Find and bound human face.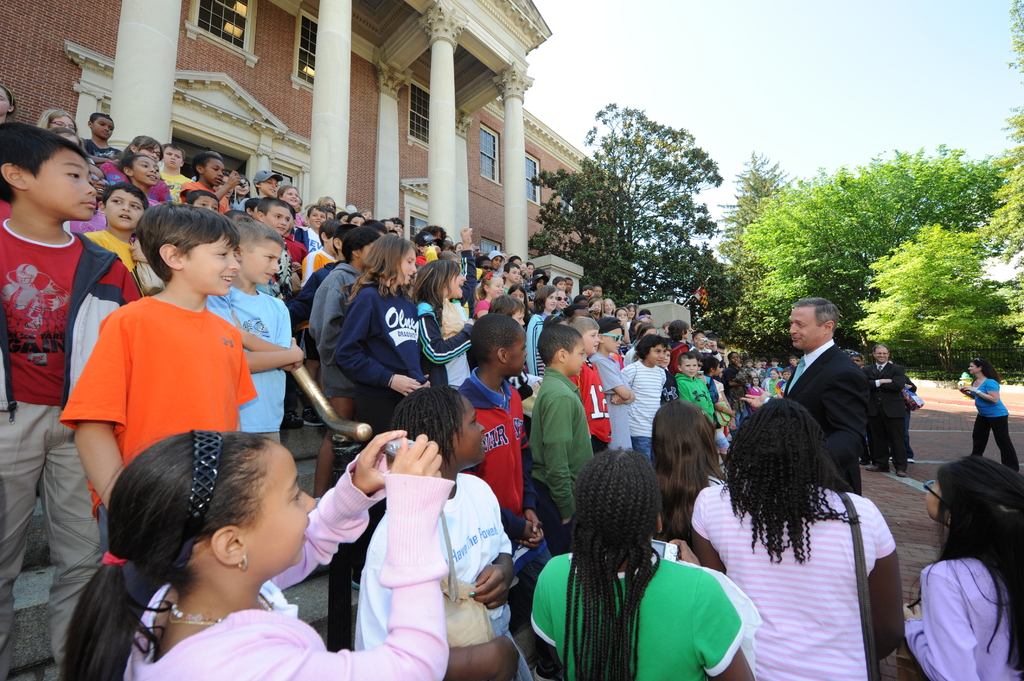
Bound: [left=877, top=347, right=888, bottom=364].
